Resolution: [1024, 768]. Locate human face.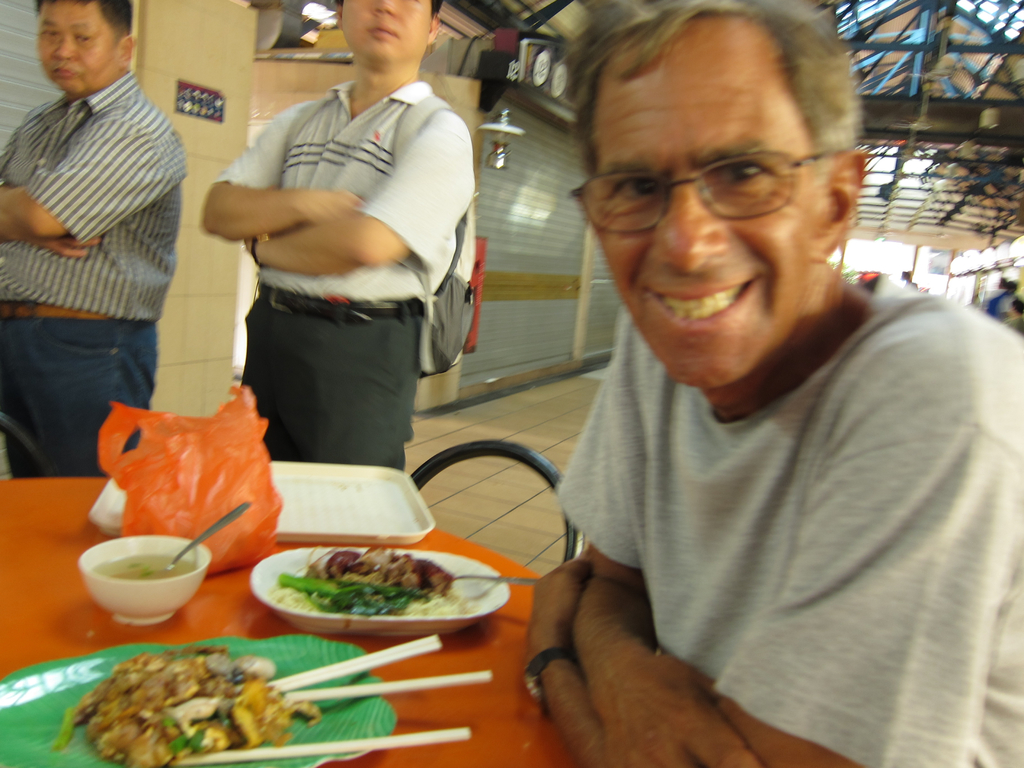
<region>341, 0, 434, 60</region>.
